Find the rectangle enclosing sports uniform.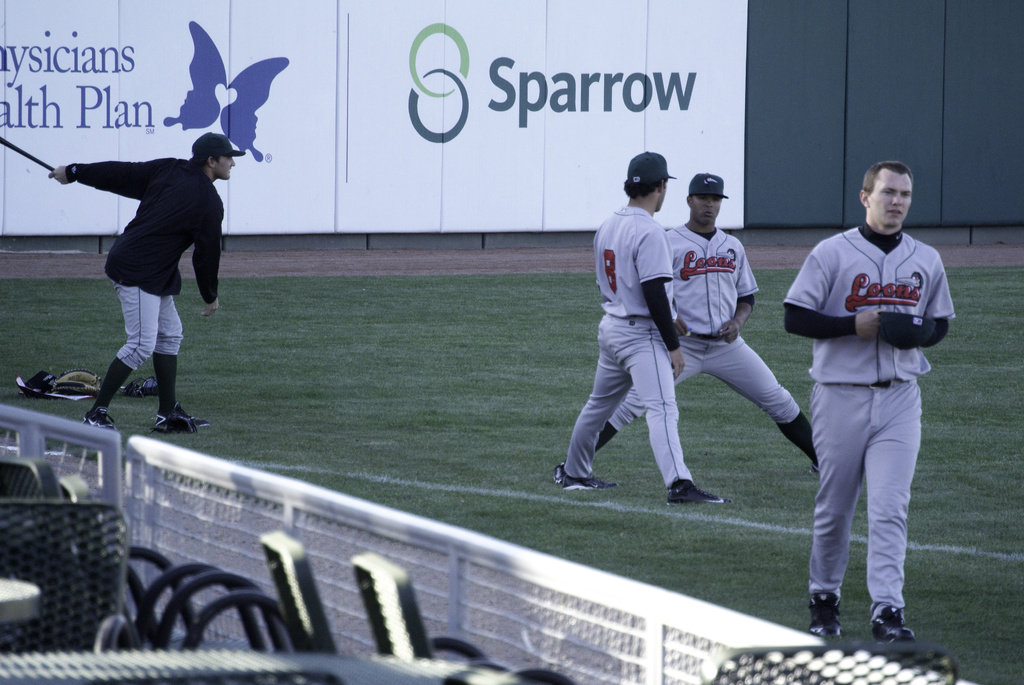
[555,173,829,488].
